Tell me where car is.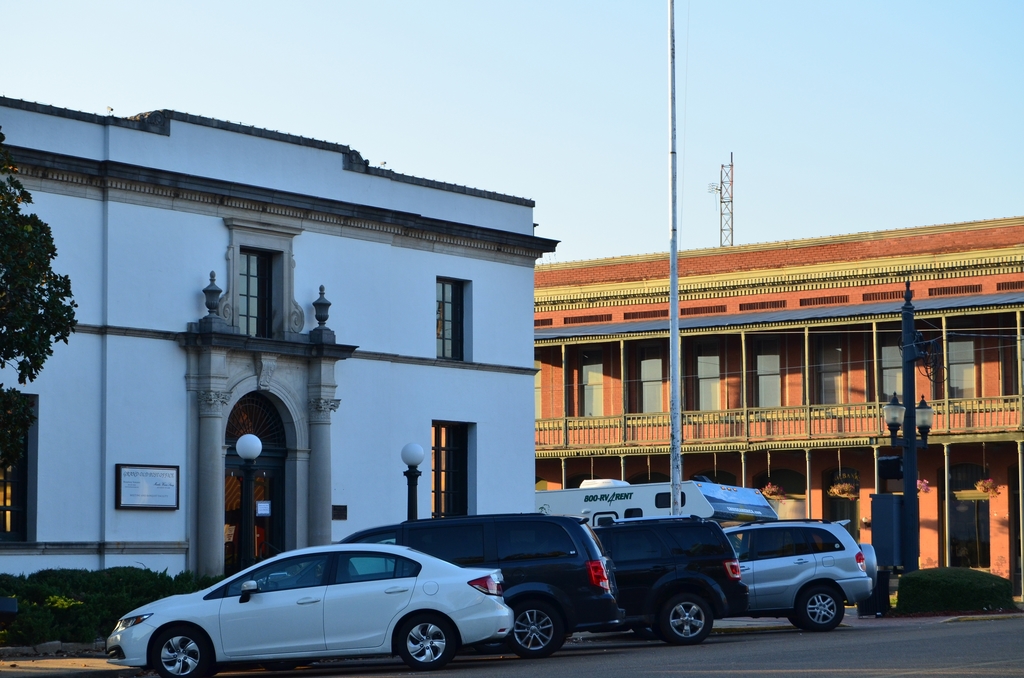
car is at 102, 547, 515, 674.
